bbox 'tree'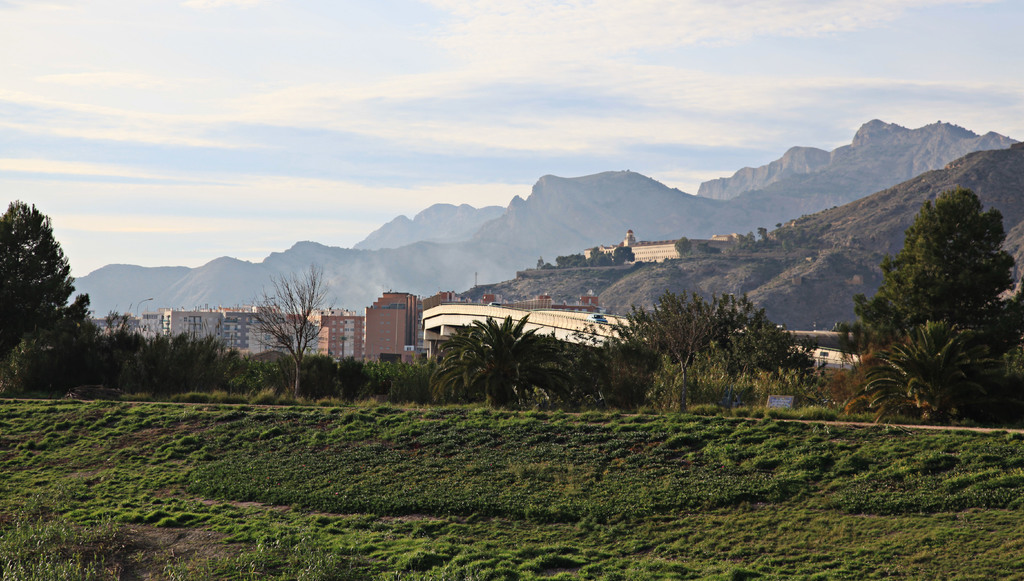
<region>597, 286, 821, 420</region>
